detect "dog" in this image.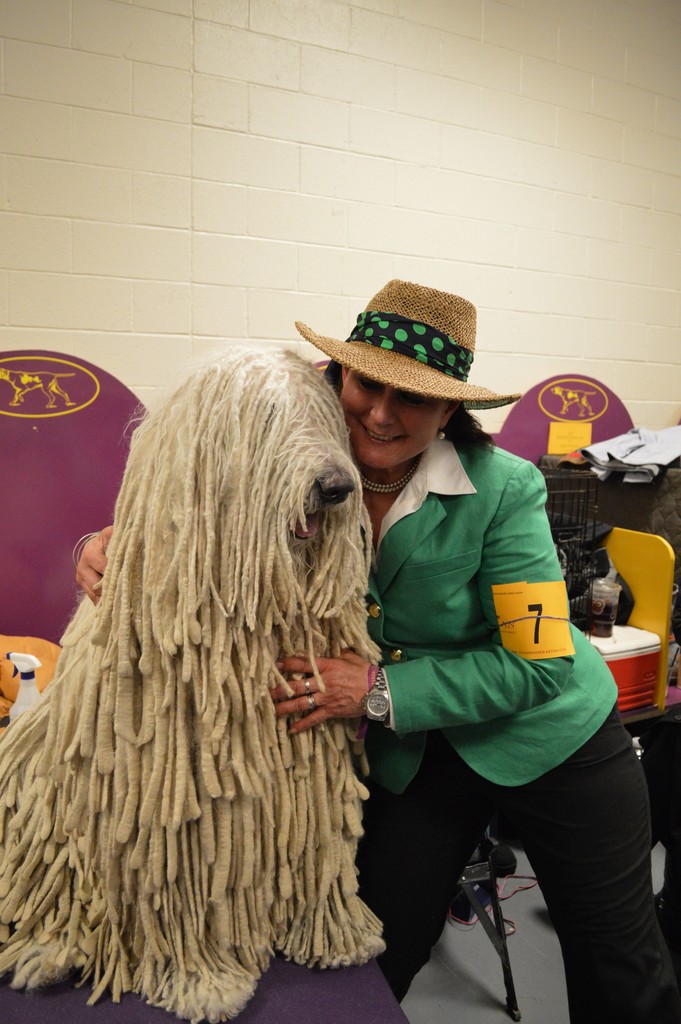
Detection: bbox=(0, 342, 386, 1023).
